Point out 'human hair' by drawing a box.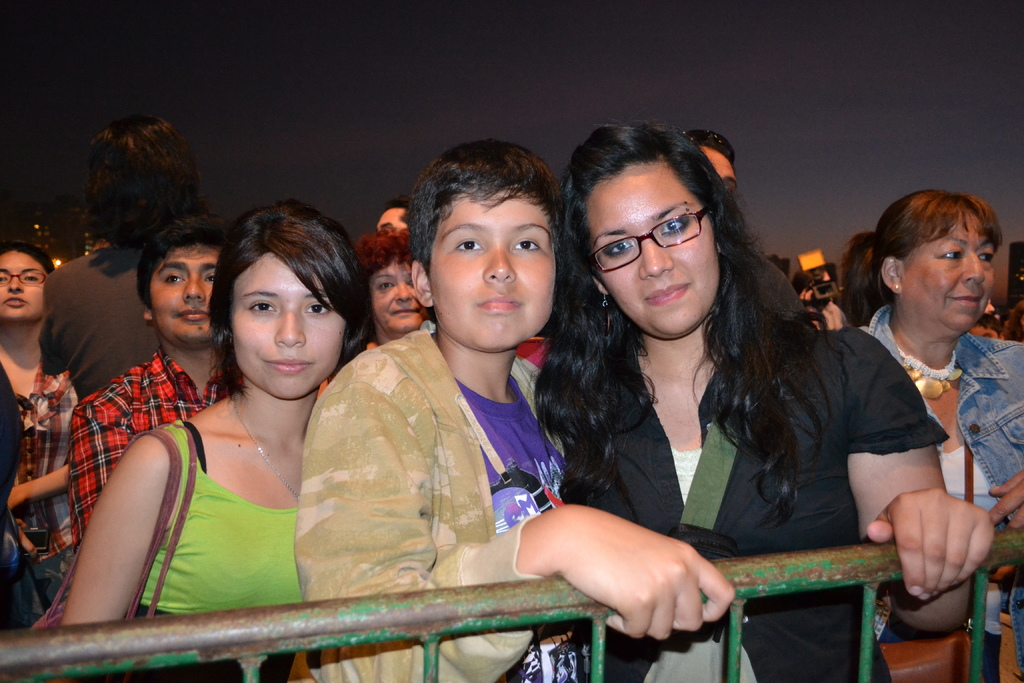
locate(385, 196, 411, 208).
